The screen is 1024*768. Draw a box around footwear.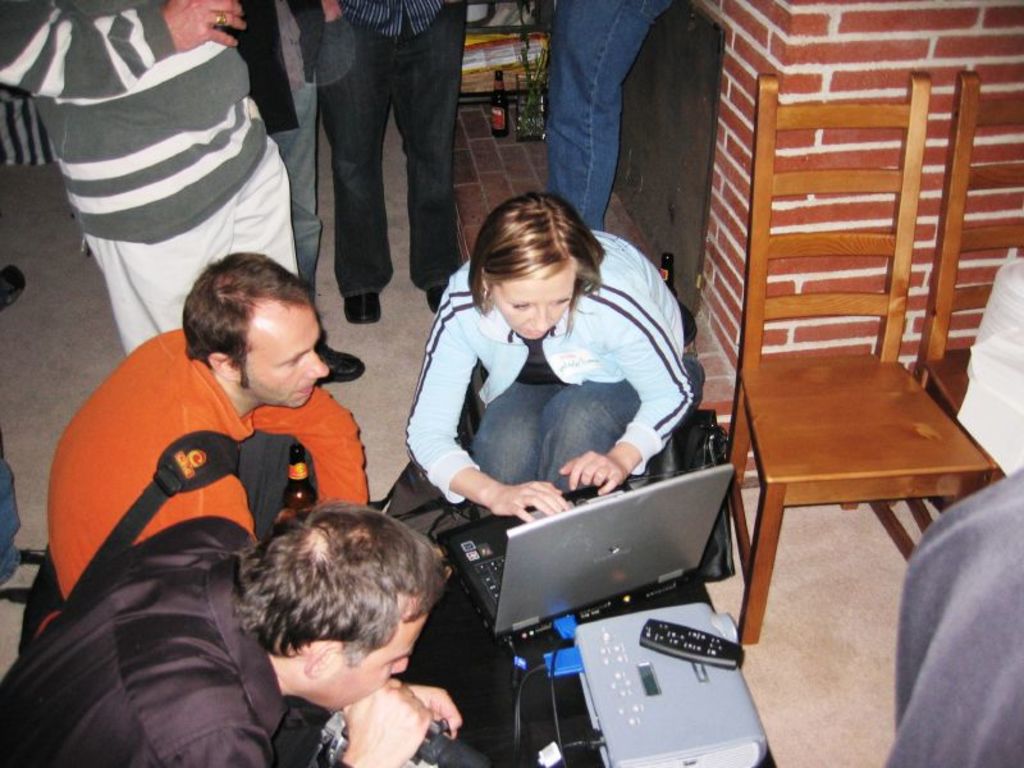
{"left": 421, "top": 282, "right": 452, "bottom": 317}.
